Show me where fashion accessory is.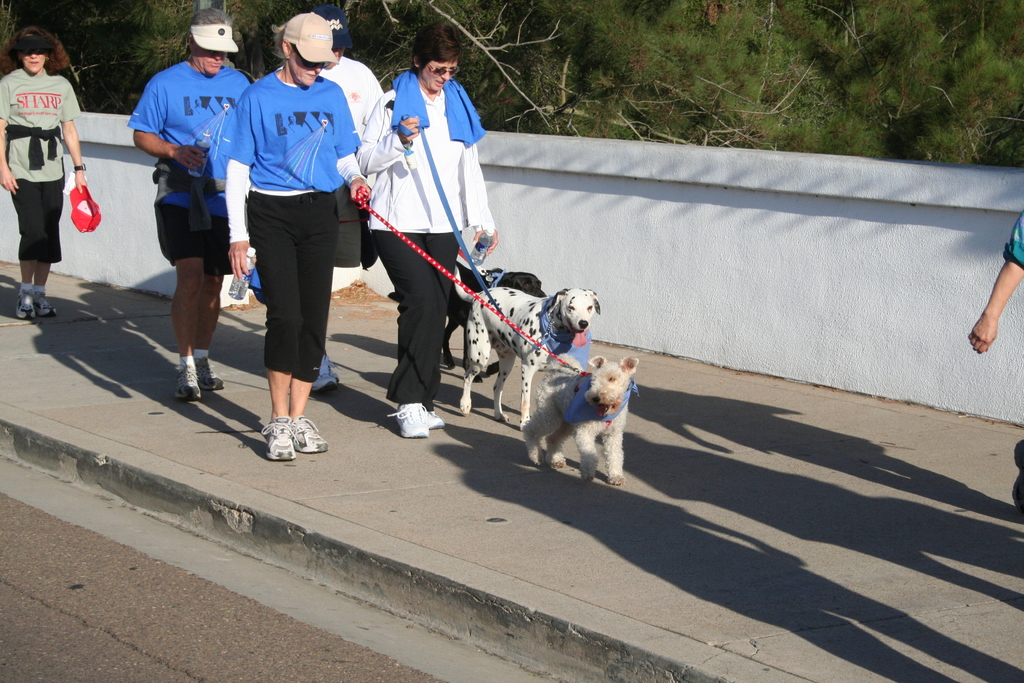
fashion accessory is at {"left": 10, "top": 31, "right": 54, "bottom": 58}.
